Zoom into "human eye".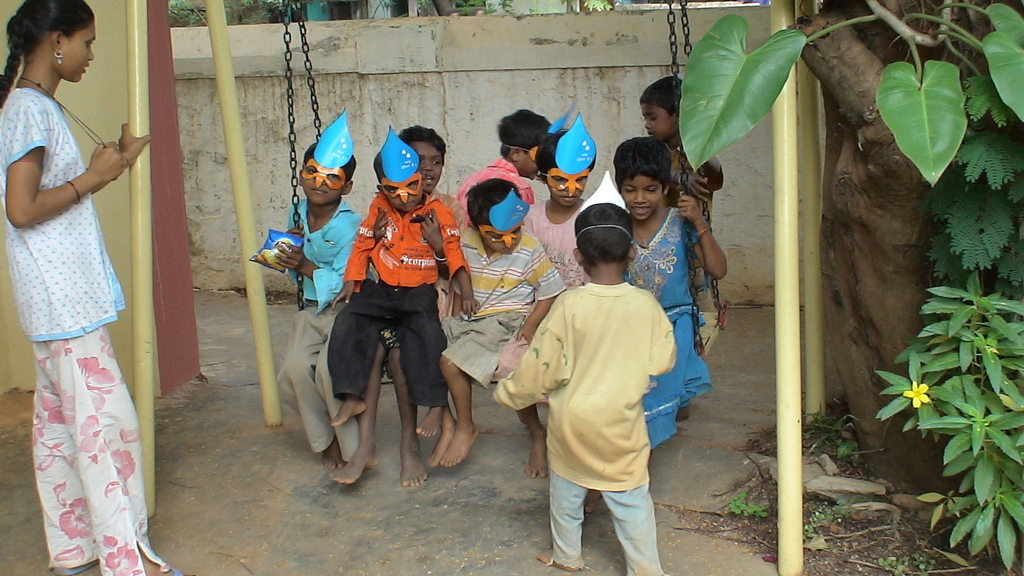
Zoom target: <region>406, 183, 417, 189</region>.
